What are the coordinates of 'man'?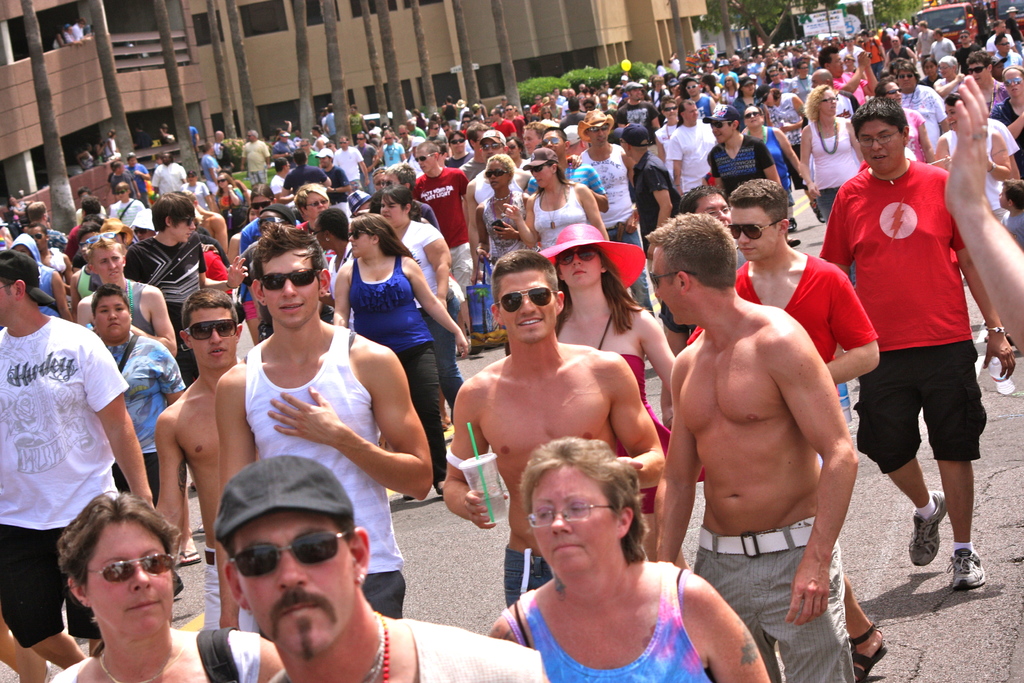
detection(224, 231, 431, 625).
